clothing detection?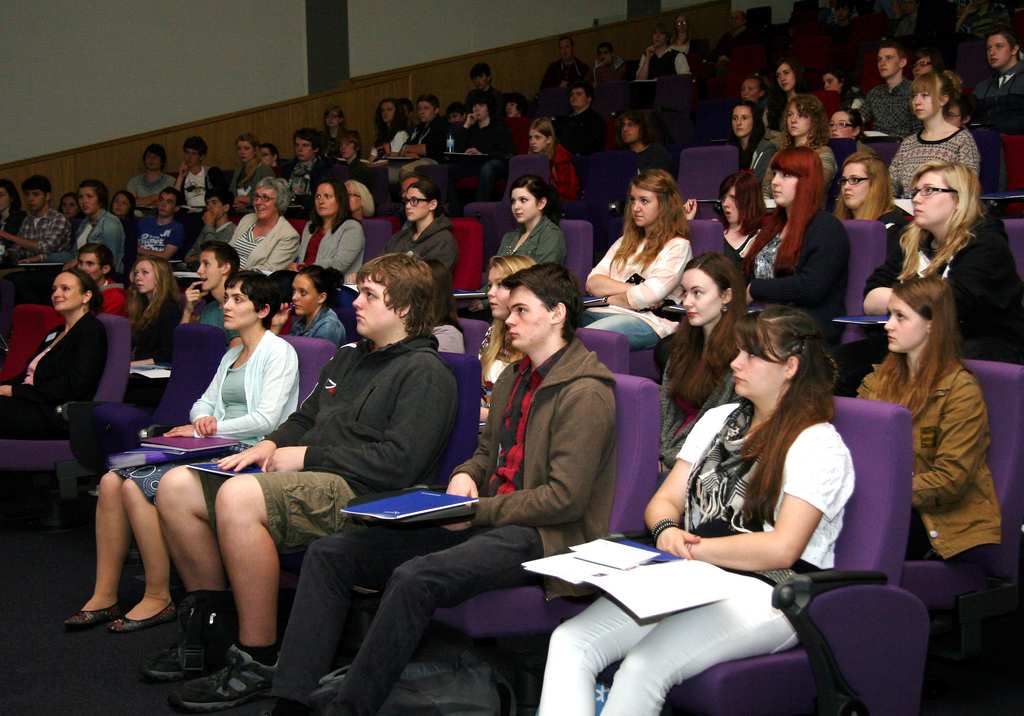
l=326, t=131, r=354, b=159
